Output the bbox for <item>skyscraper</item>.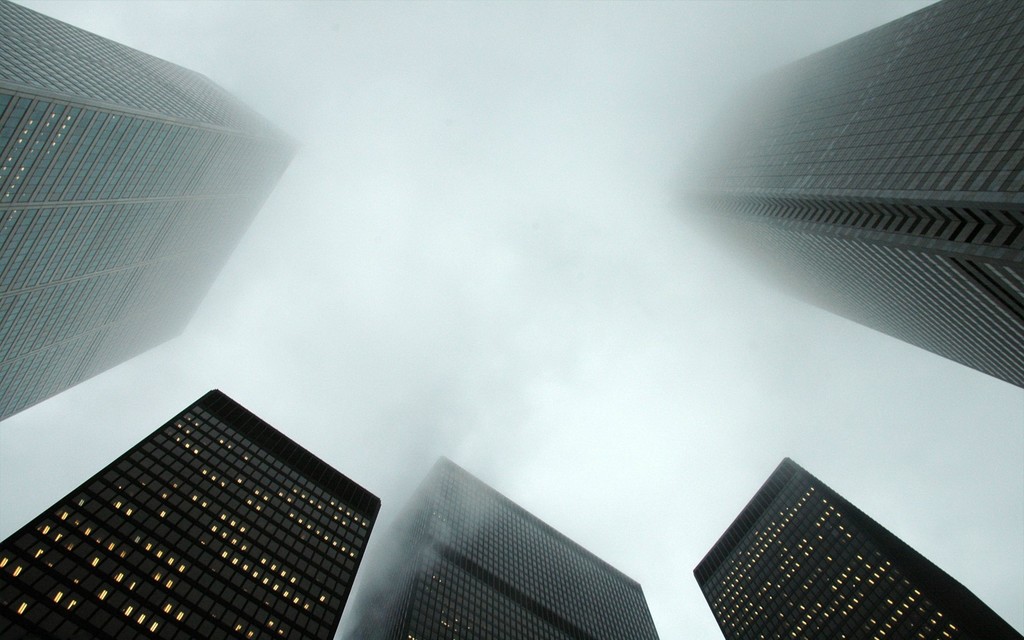
pyautogui.locateOnScreen(0, 0, 301, 430).
